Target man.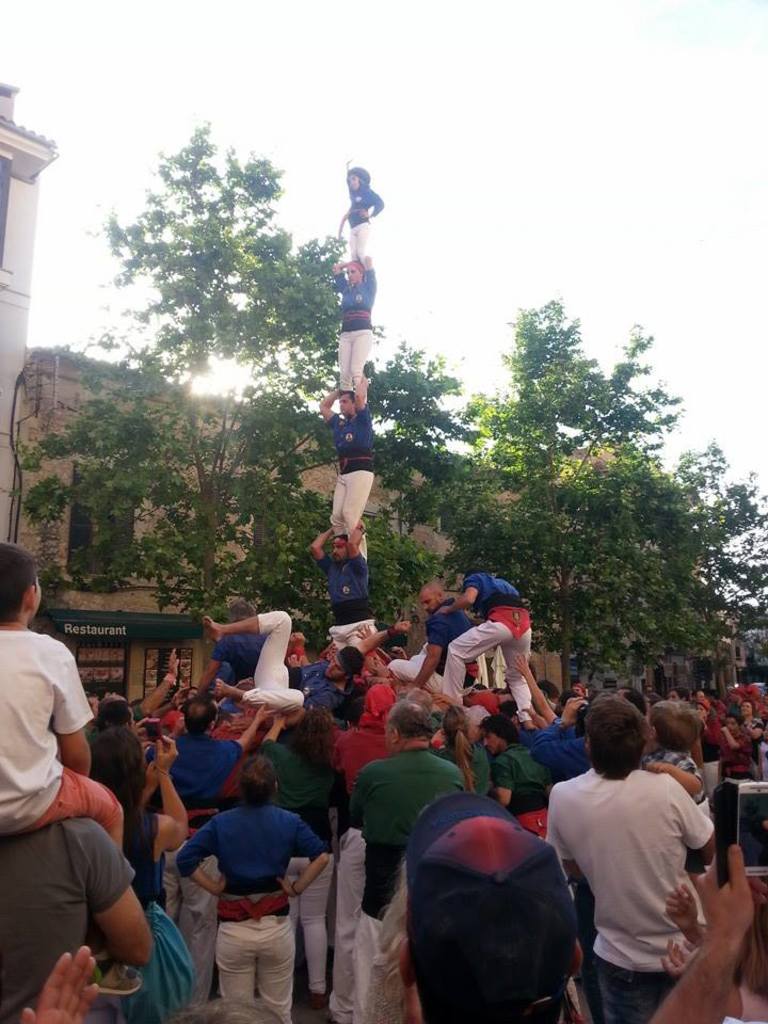
Target region: BBox(441, 563, 537, 729).
